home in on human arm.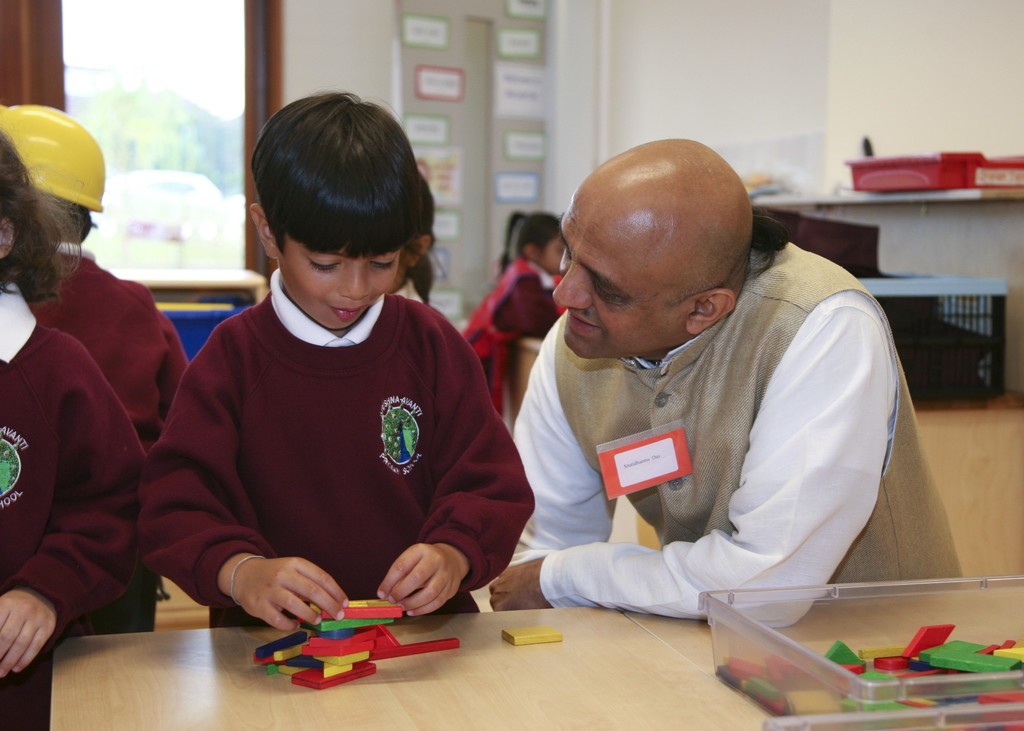
Homed in at rect(0, 335, 147, 682).
